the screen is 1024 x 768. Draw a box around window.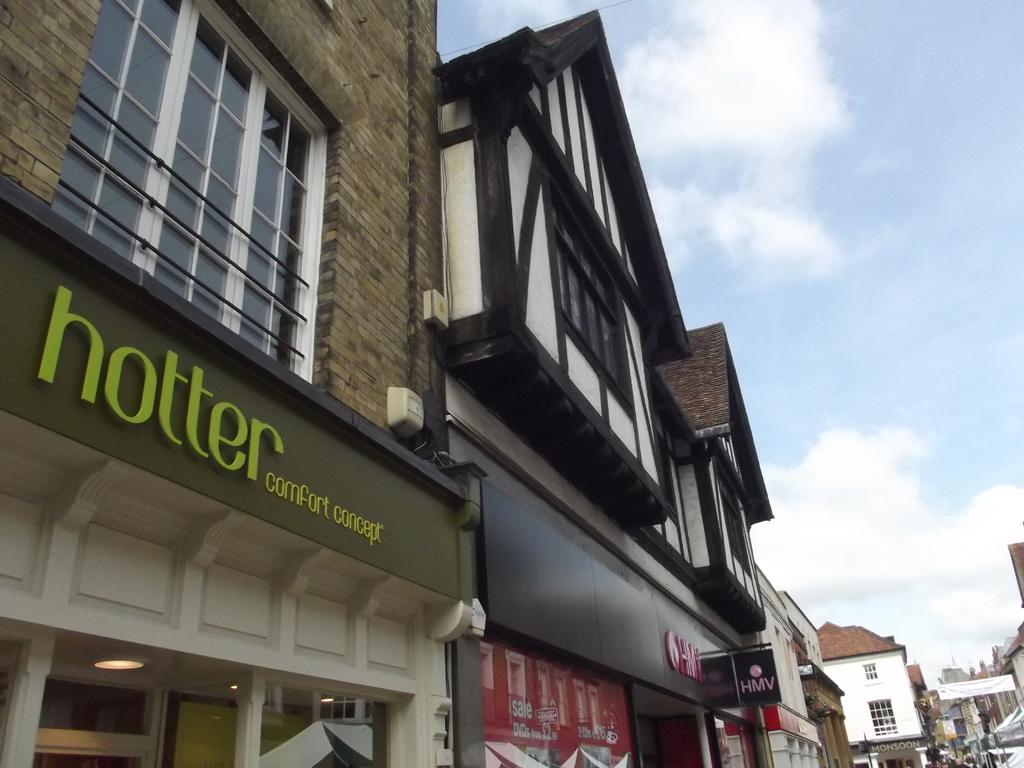
{"left": 861, "top": 665, "right": 878, "bottom": 678}.
